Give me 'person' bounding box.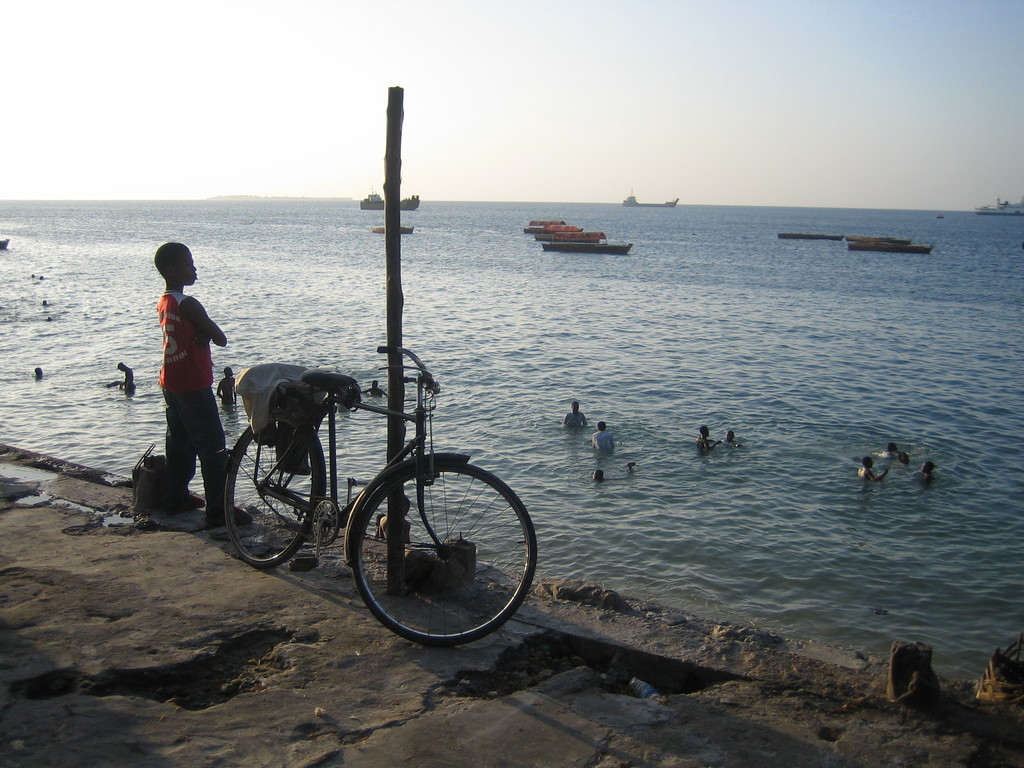
(883, 443, 899, 459).
